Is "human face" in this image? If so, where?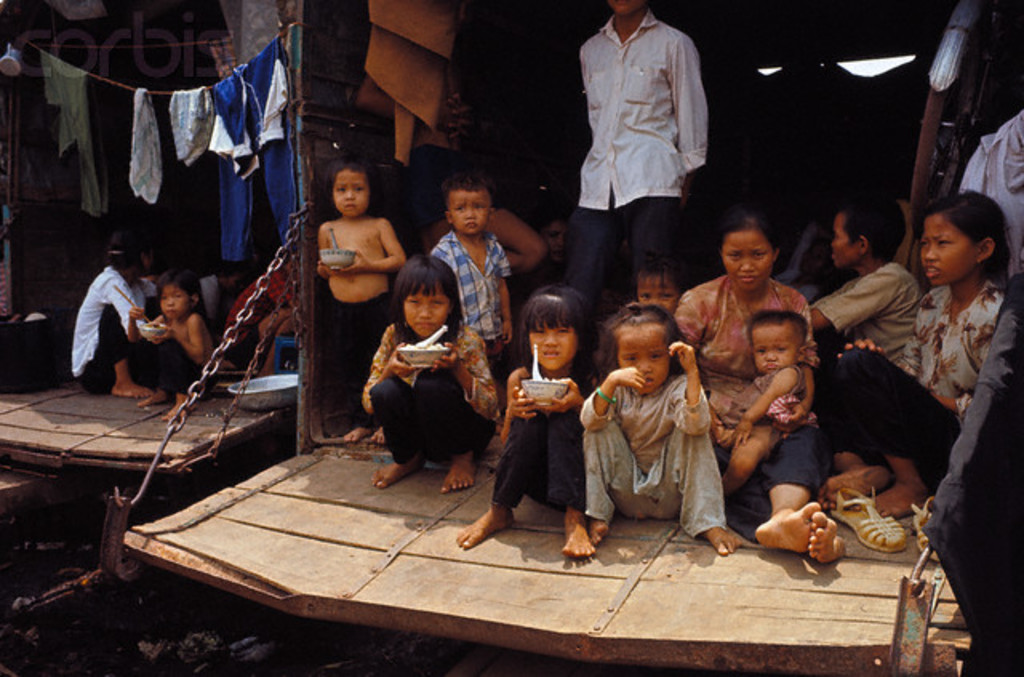
Yes, at BBox(922, 213, 976, 283).
